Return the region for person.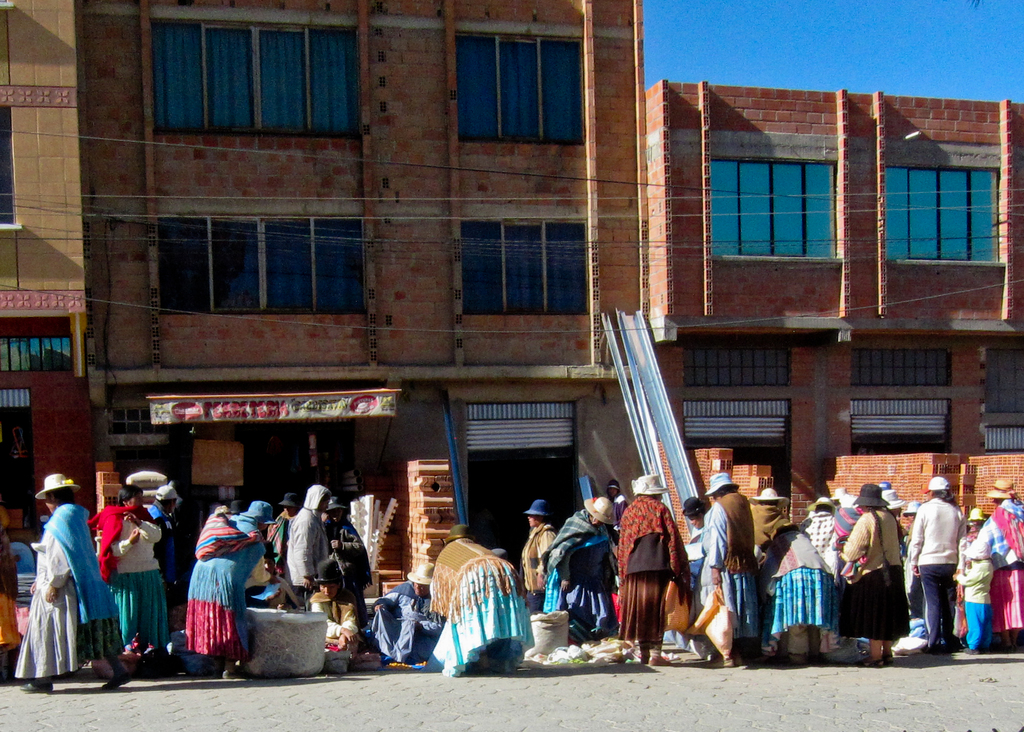
crop(798, 499, 848, 569).
